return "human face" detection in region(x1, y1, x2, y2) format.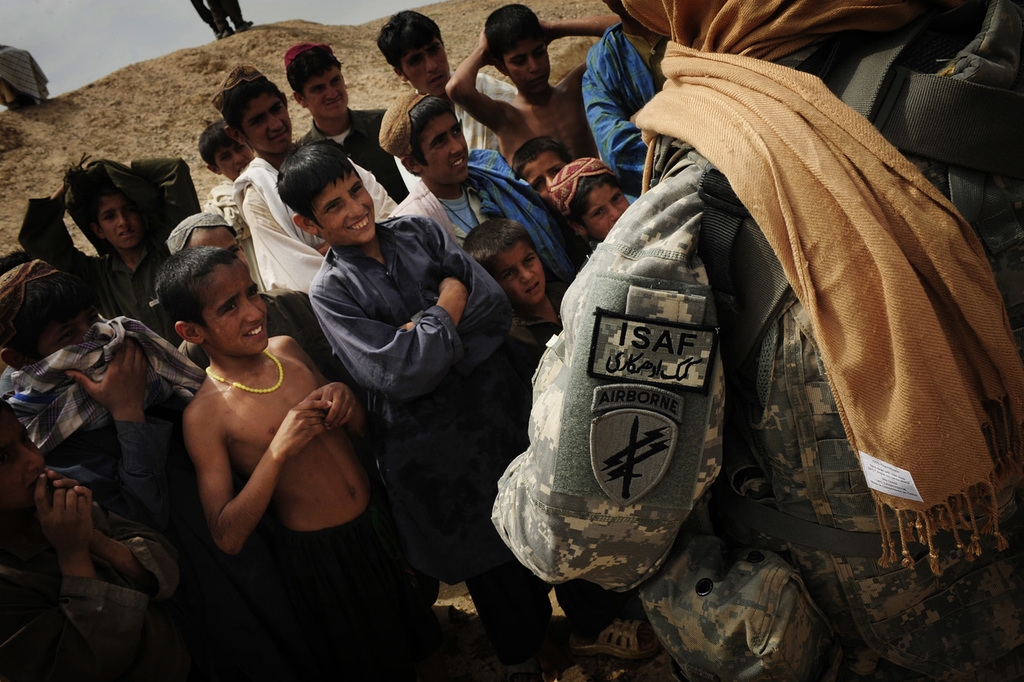
region(205, 254, 266, 360).
